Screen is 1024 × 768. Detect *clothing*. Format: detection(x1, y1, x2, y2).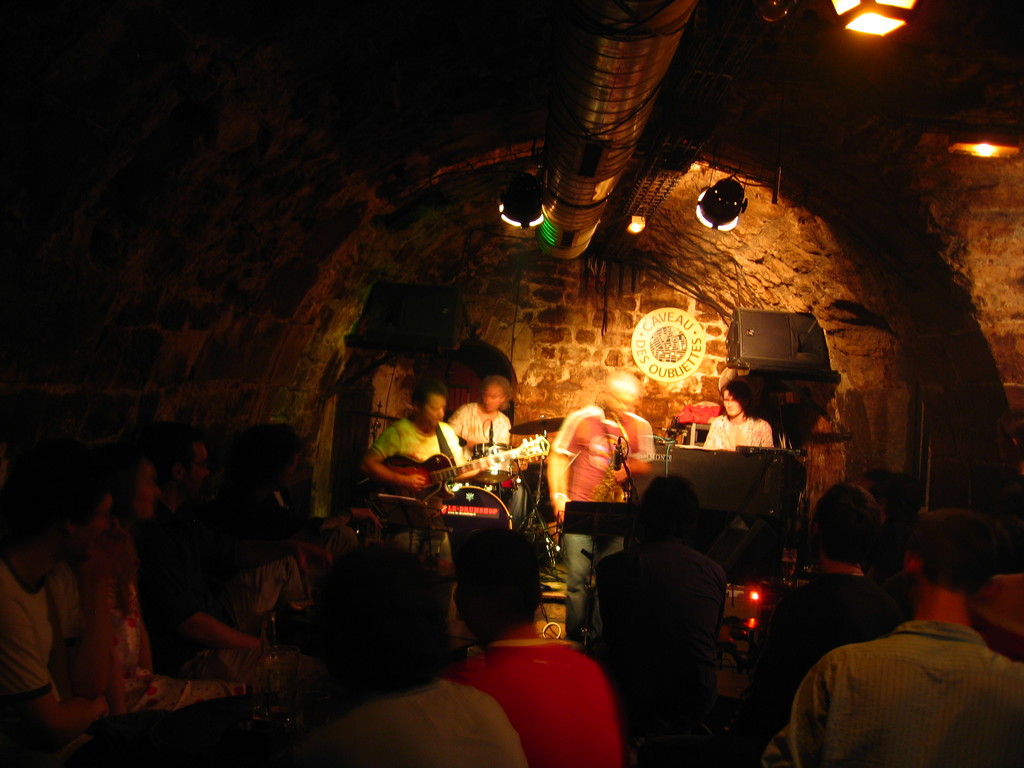
detection(175, 511, 296, 682).
